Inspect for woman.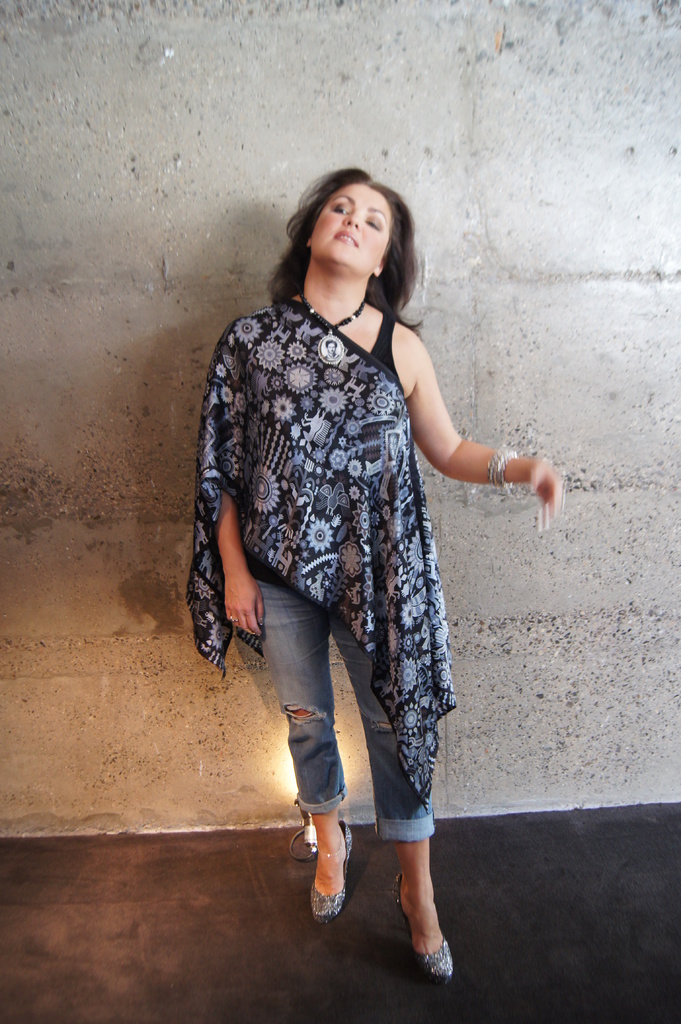
Inspection: bbox=(203, 159, 570, 979).
